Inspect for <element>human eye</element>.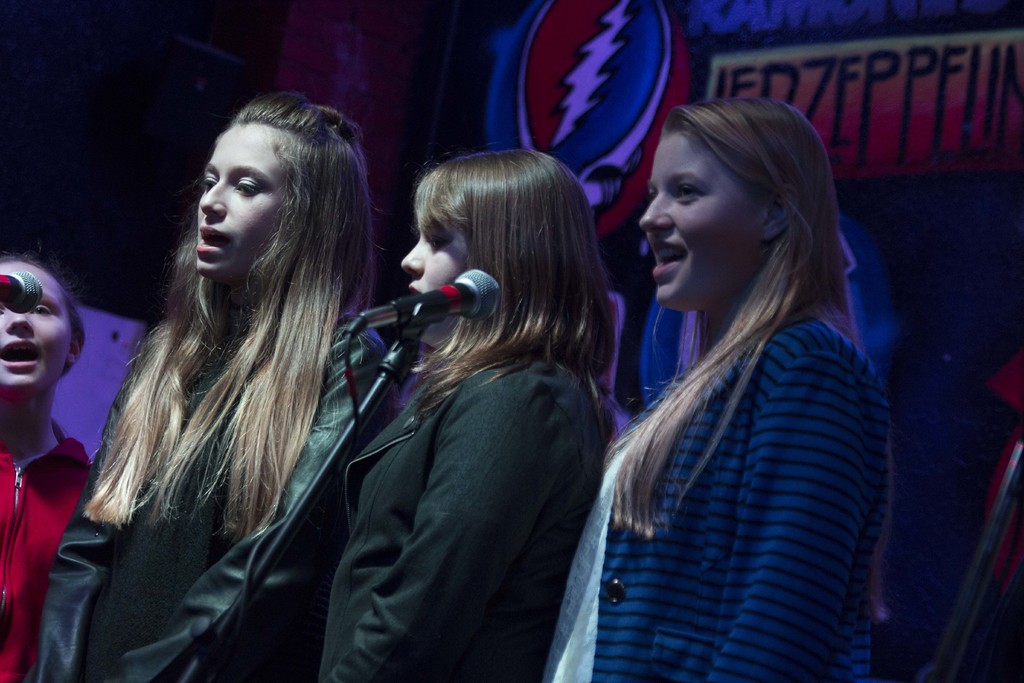
Inspection: (230,174,265,199).
